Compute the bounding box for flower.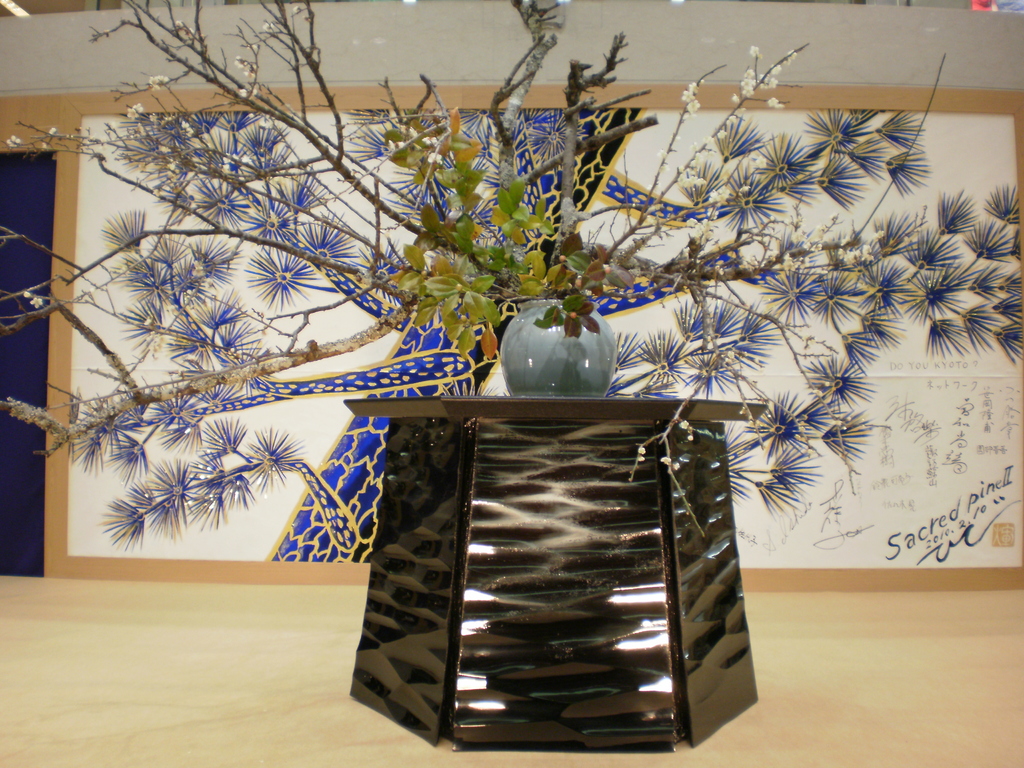
select_region(764, 93, 781, 106).
